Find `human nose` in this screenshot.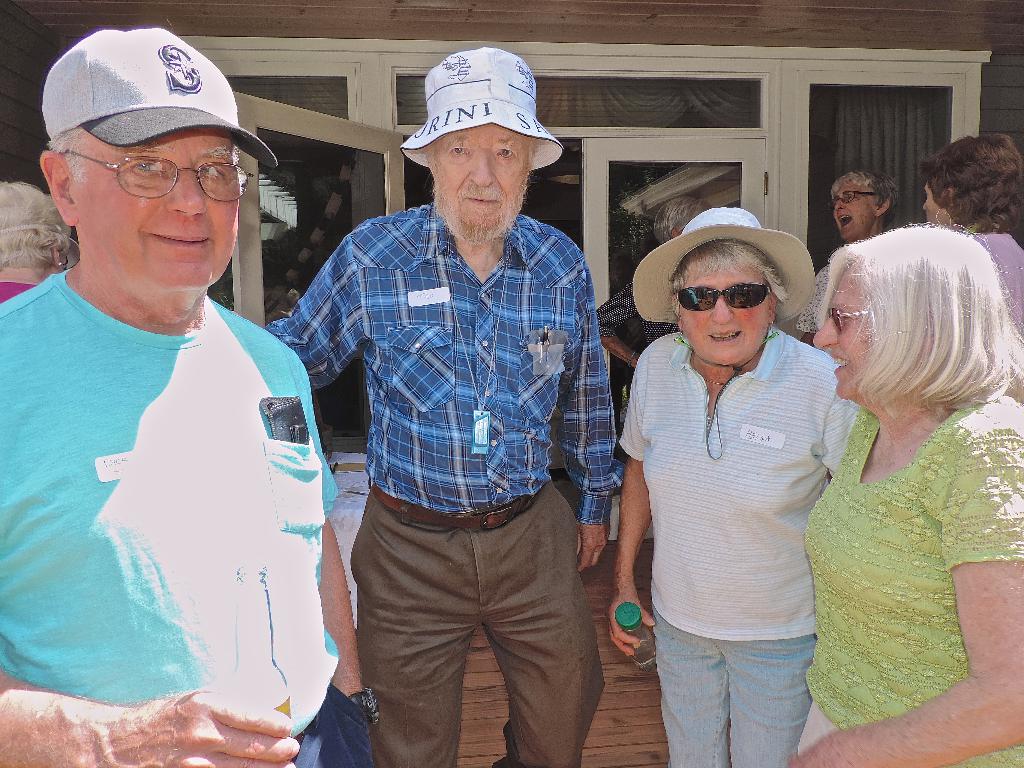
The bounding box for `human nose` is [708,283,735,325].
